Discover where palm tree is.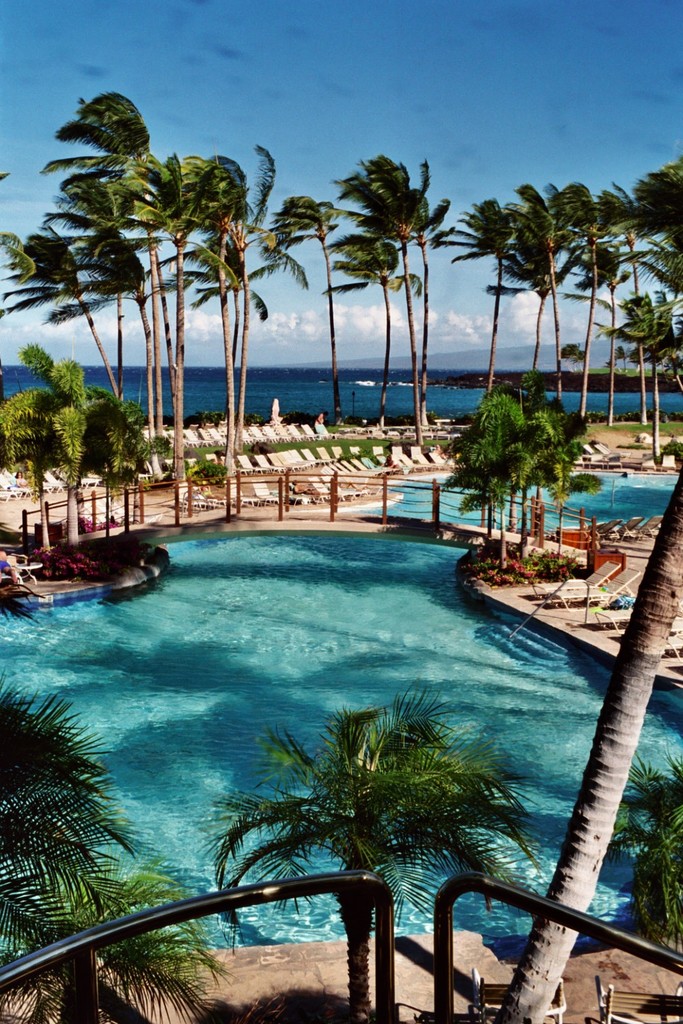
Discovered at Rect(21, 154, 169, 416).
